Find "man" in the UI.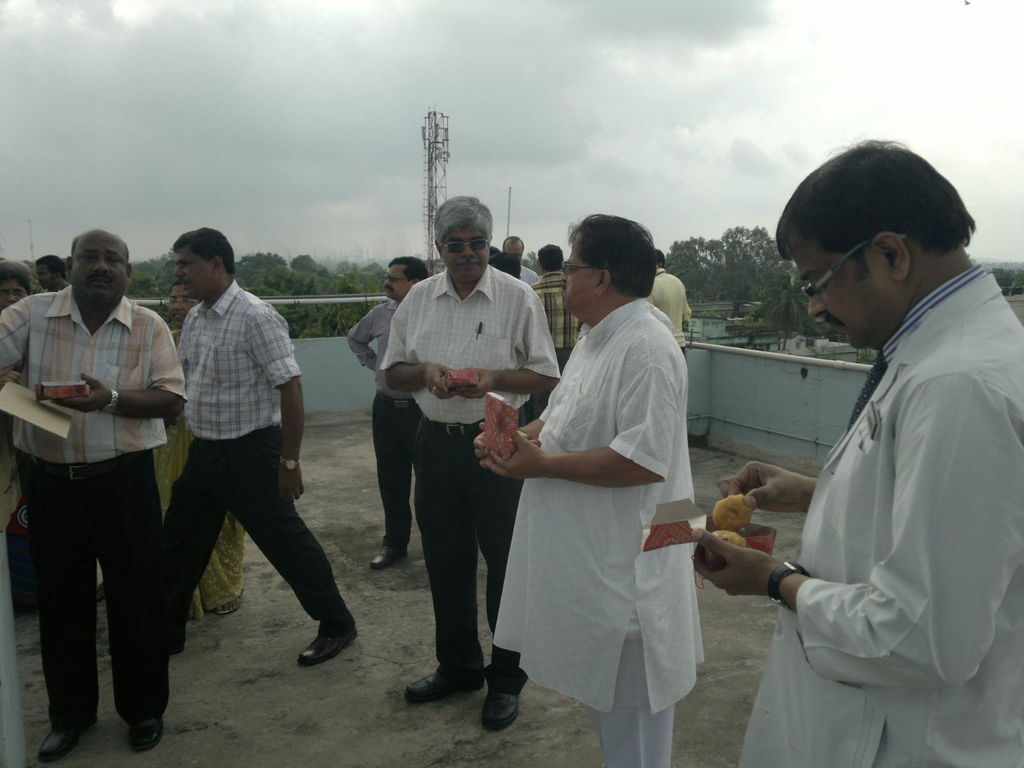
UI element at (35, 253, 71, 294).
